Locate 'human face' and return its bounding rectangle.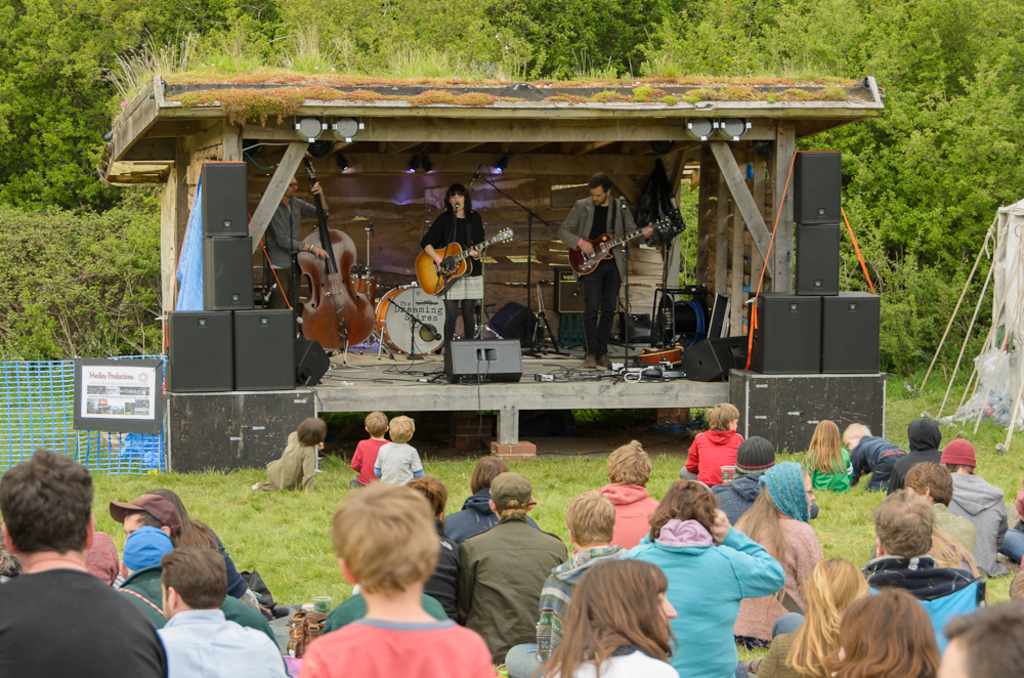
bbox(842, 438, 859, 457).
